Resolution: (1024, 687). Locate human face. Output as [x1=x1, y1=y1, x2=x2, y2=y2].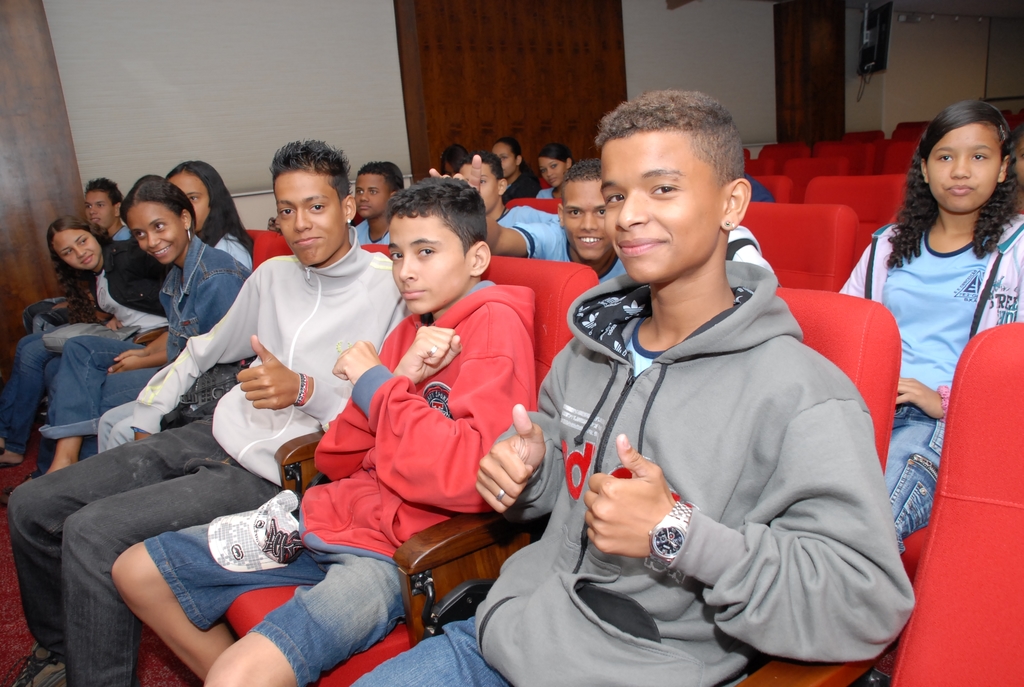
[x1=926, y1=123, x2=1002, y2=217].
